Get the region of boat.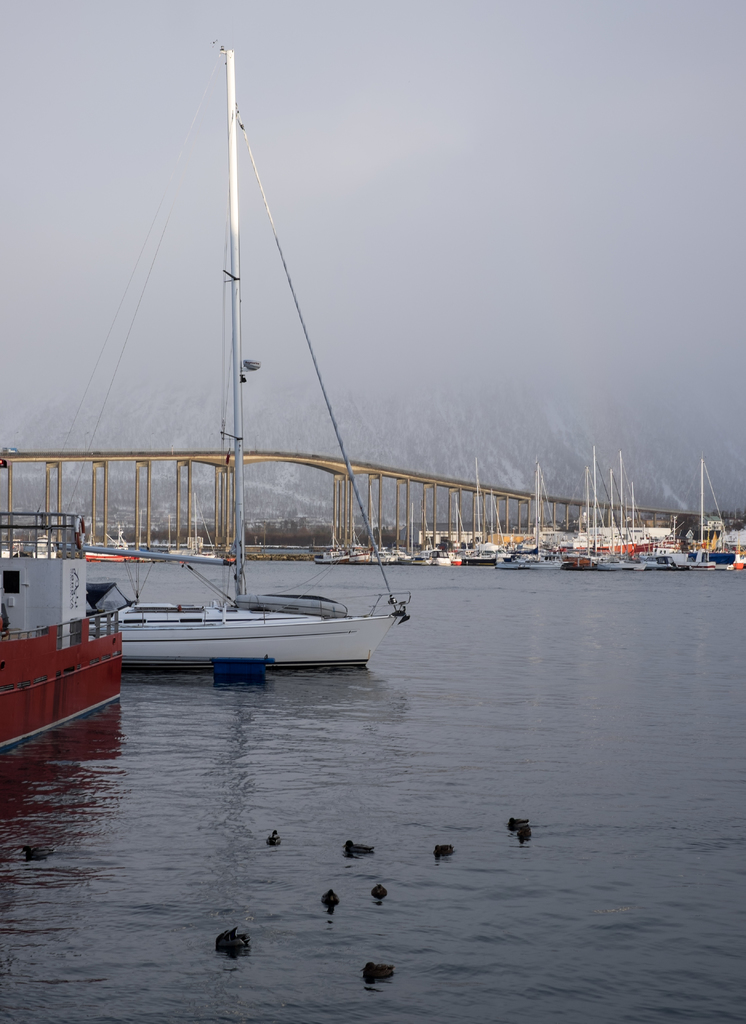
25,52,418,659.
